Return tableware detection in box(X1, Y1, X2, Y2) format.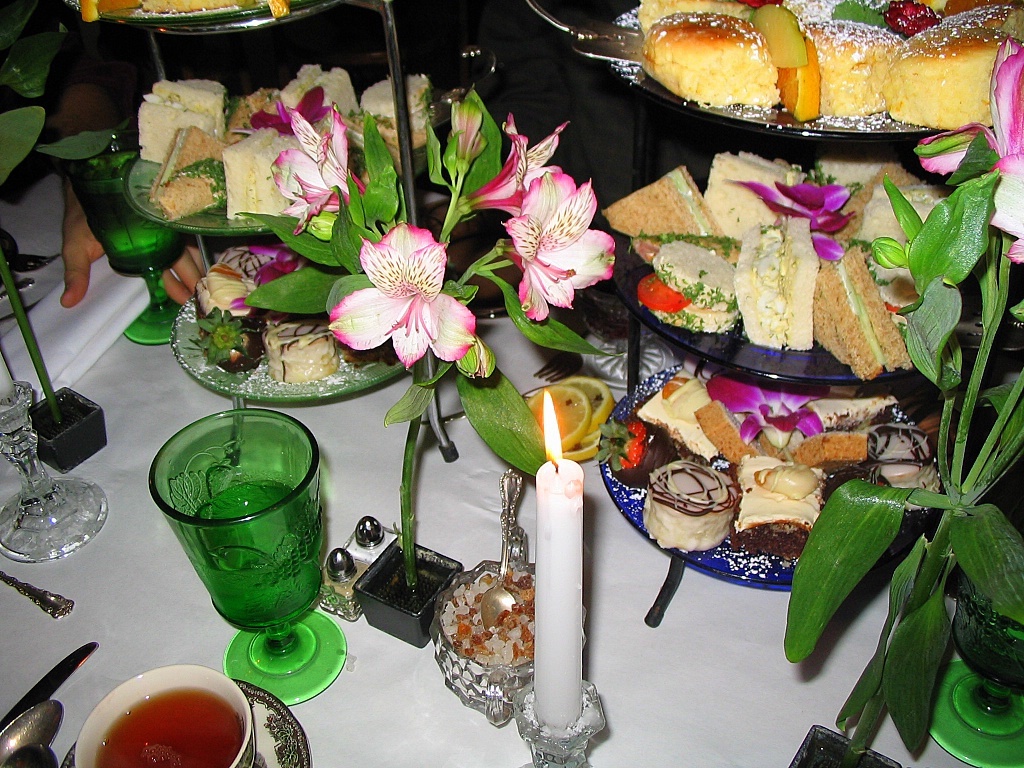
box(75, 664, 256, 767).
